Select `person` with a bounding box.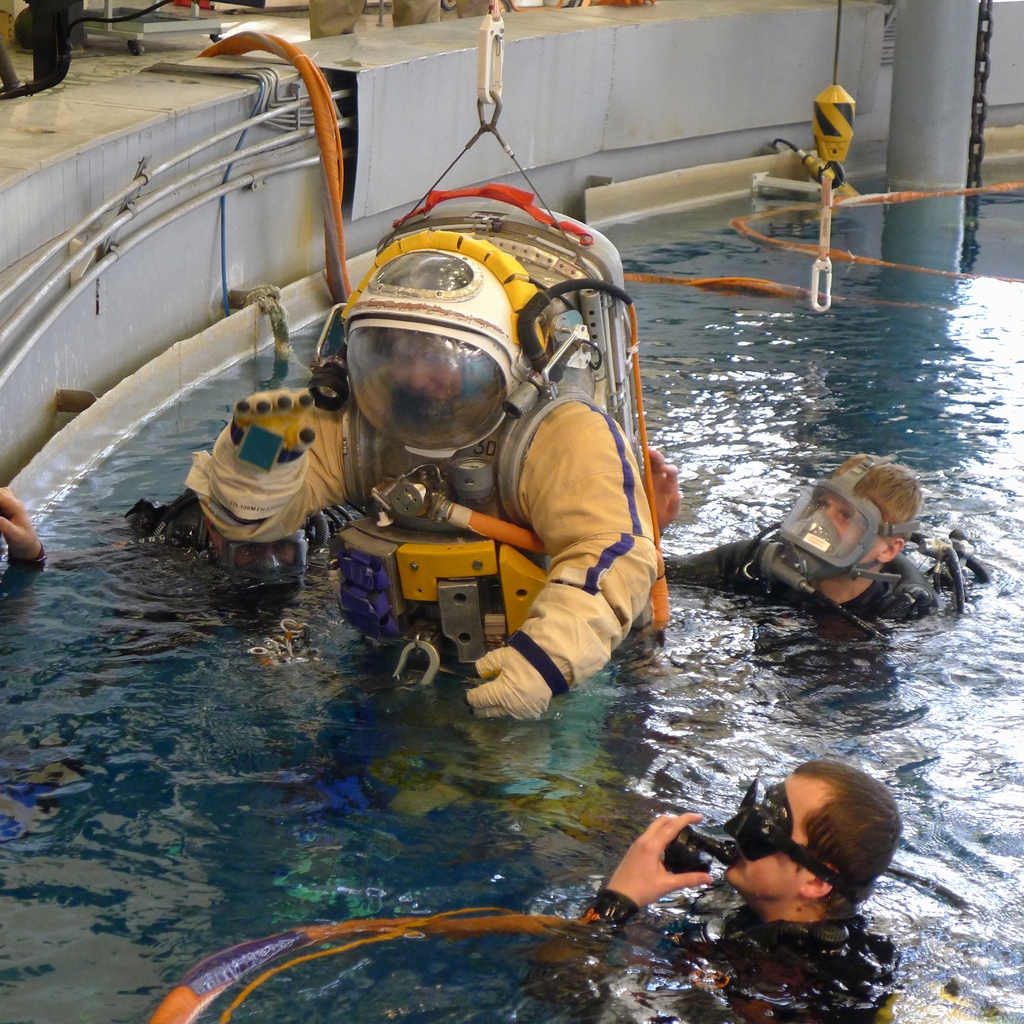
[0, 480, 333, 697].
